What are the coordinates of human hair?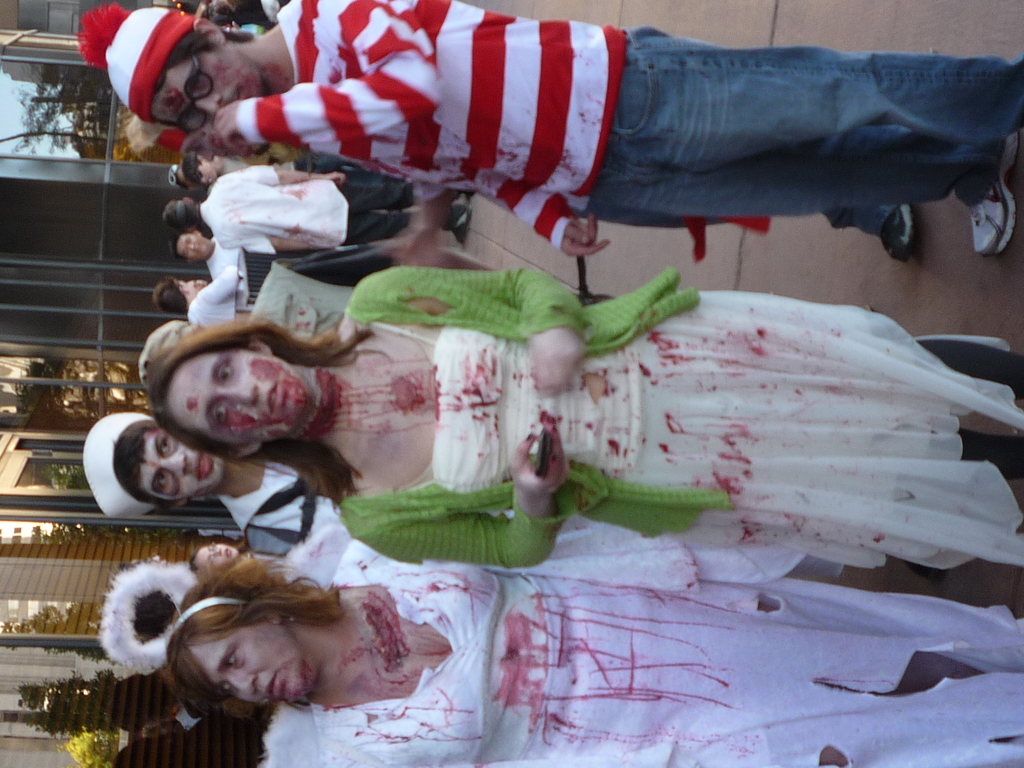
<bbox>163, 196, 210, 237</bbox>.
